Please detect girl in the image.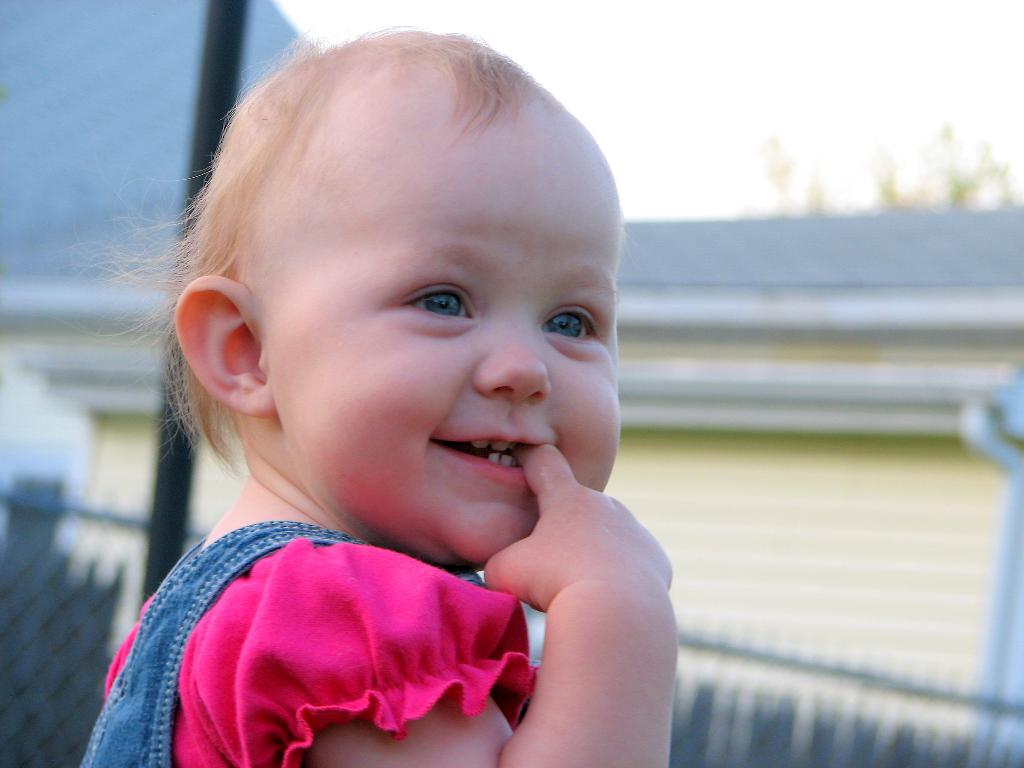
73:26:678:767.
